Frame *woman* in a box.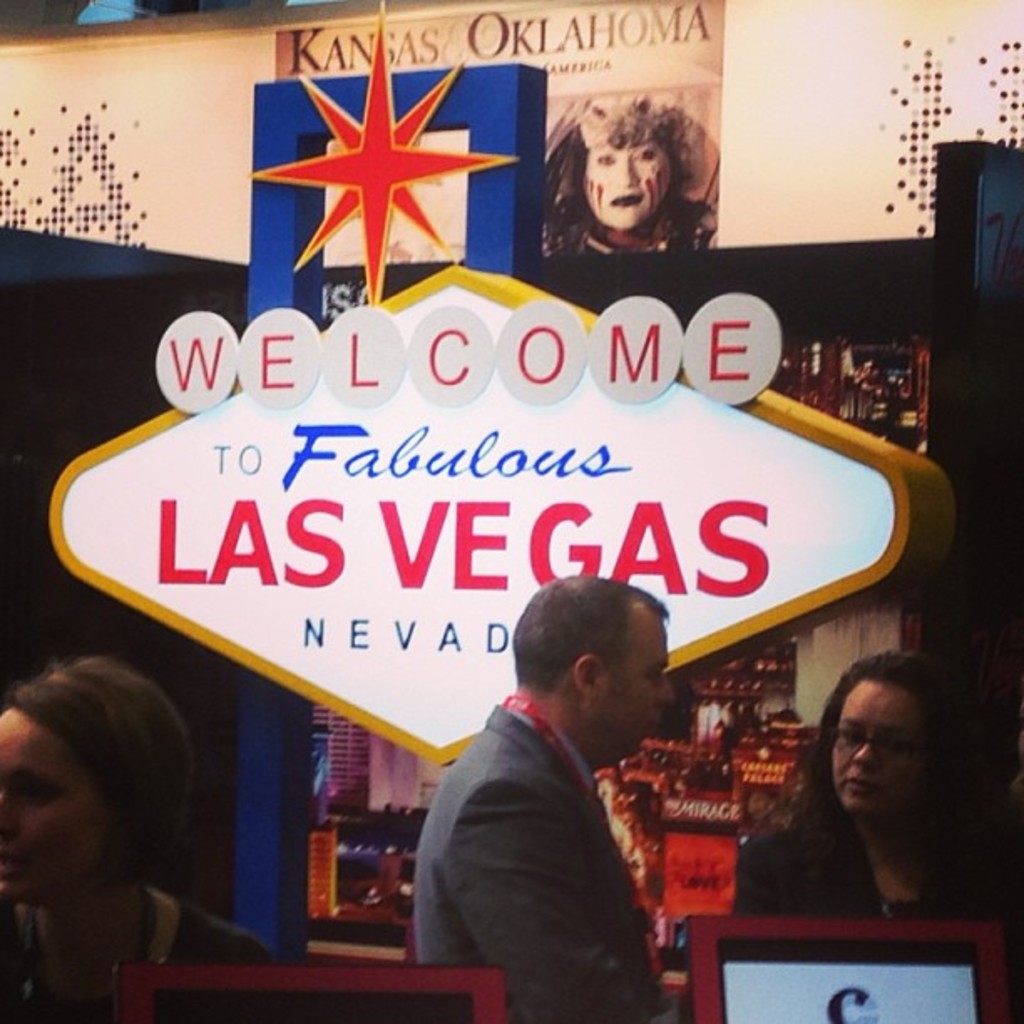
{"x1": 537, "y1": 87, "x2": 719, "y2": 256}.
